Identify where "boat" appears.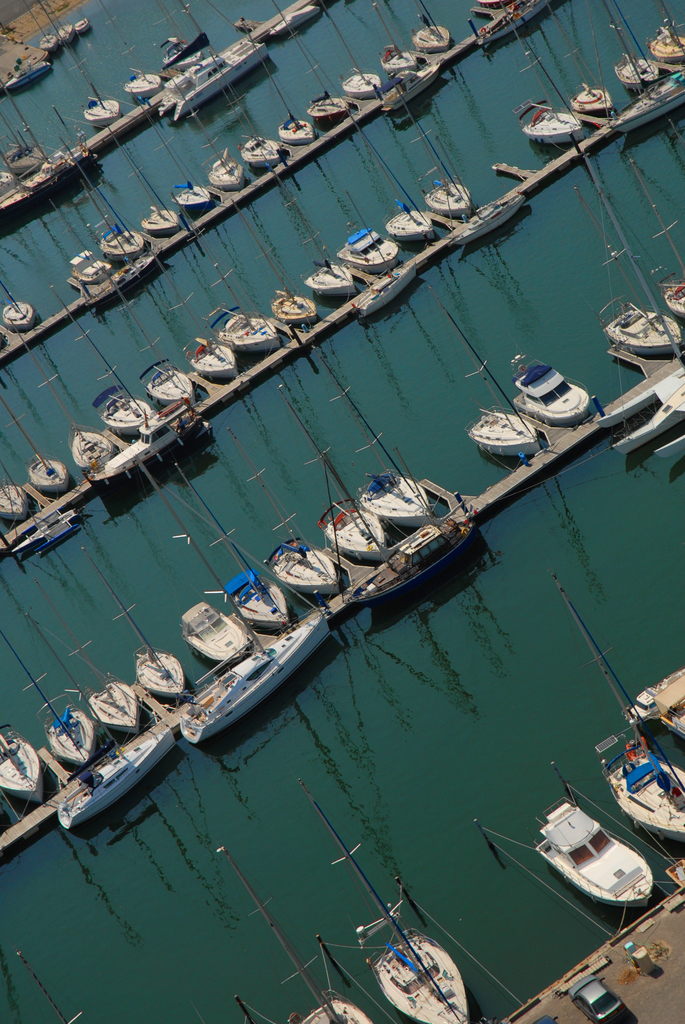
Appears at x1=338 y1=513 x2=478 y2=609.
